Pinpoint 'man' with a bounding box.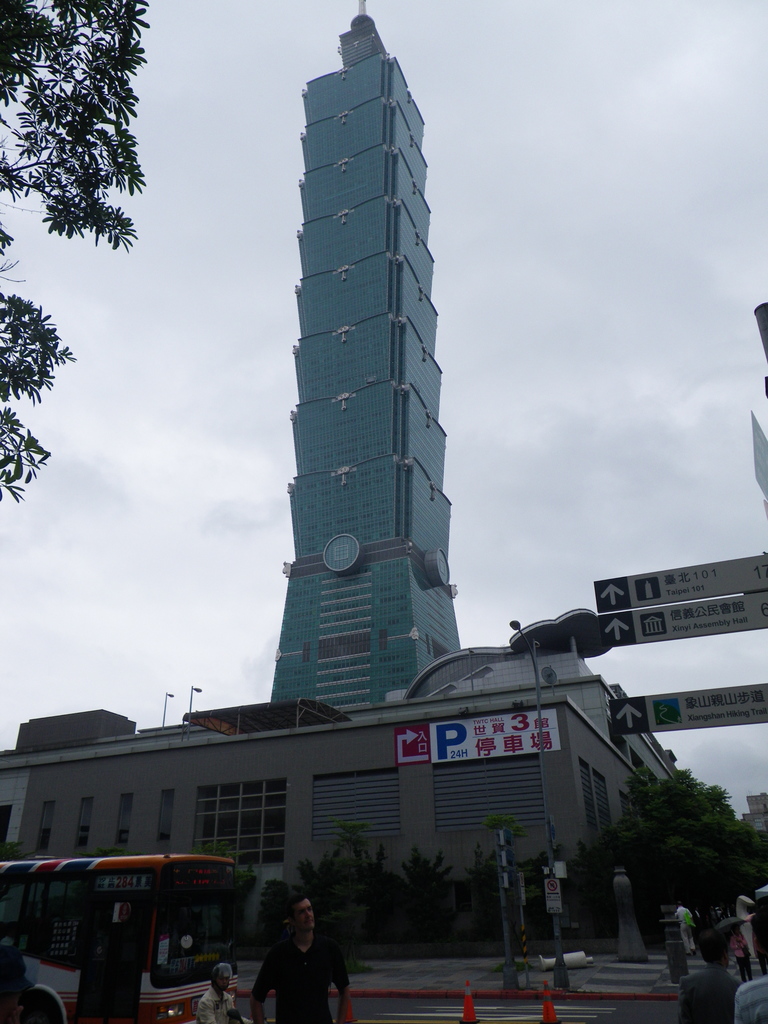
<box>238,894,358,1021</box>.
